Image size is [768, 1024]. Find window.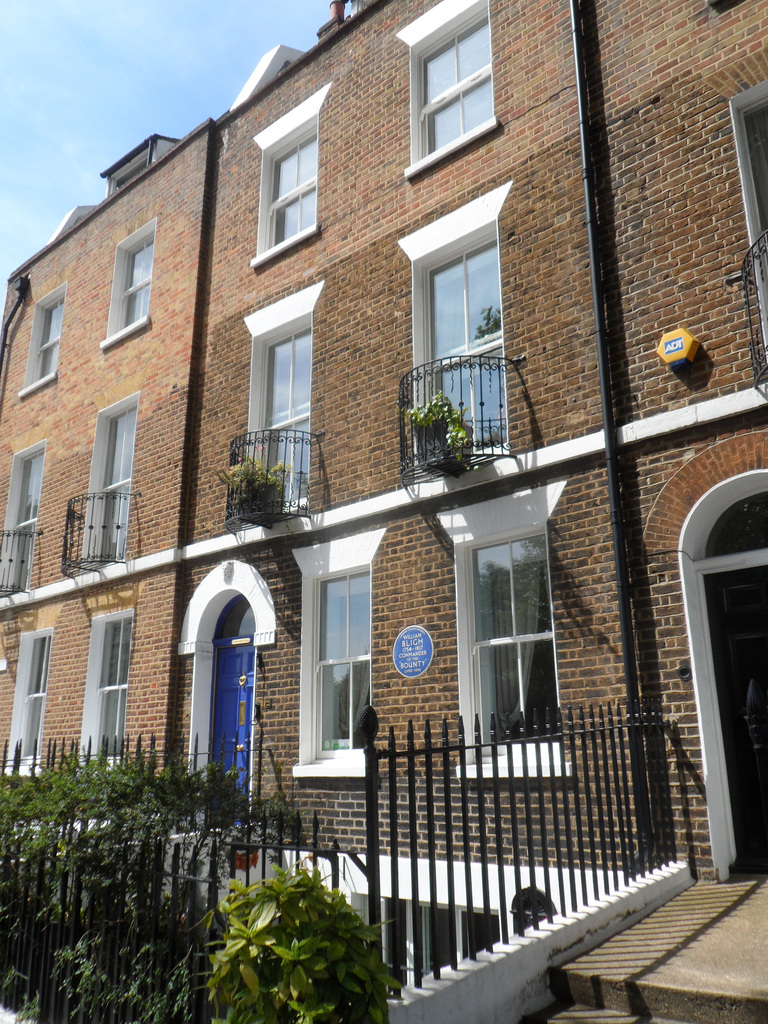
Rect(476, 527, 551, 746).
